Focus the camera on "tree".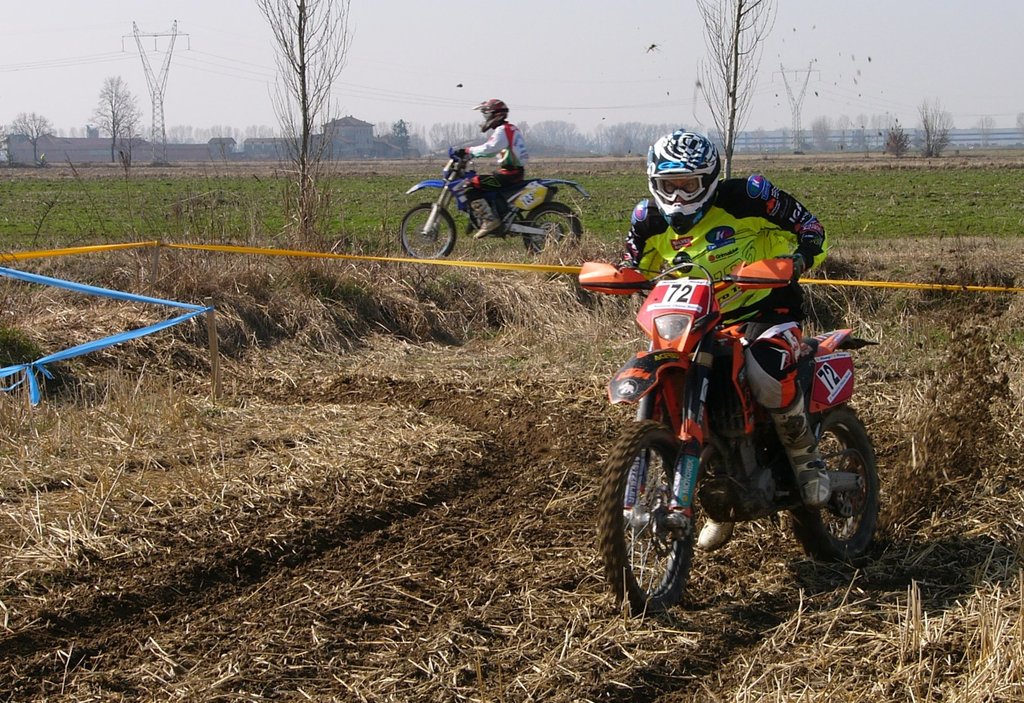
Focus region: <box>976,108,1000,152</box>.
